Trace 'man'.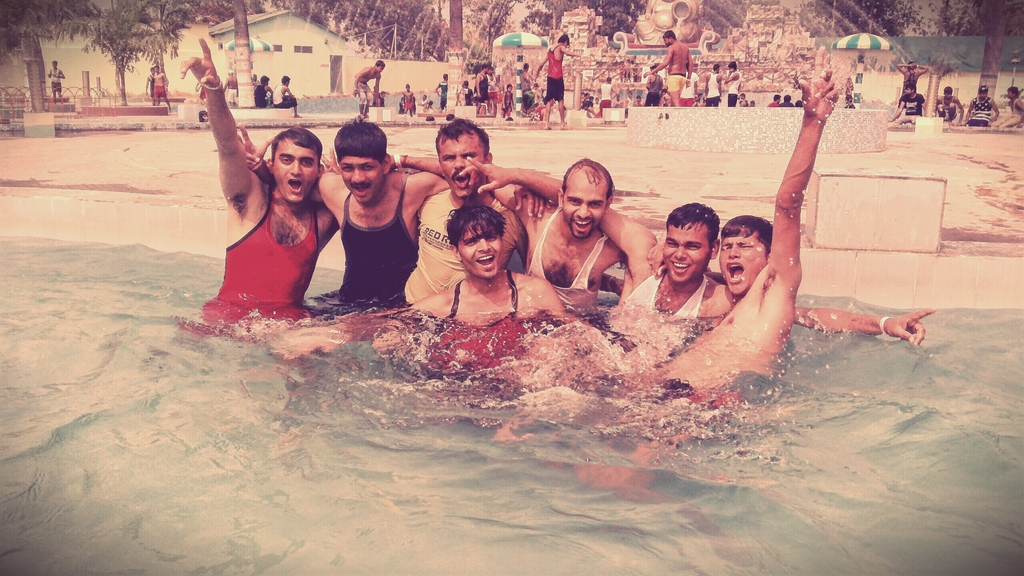
Traced to [699,60,726,106].
